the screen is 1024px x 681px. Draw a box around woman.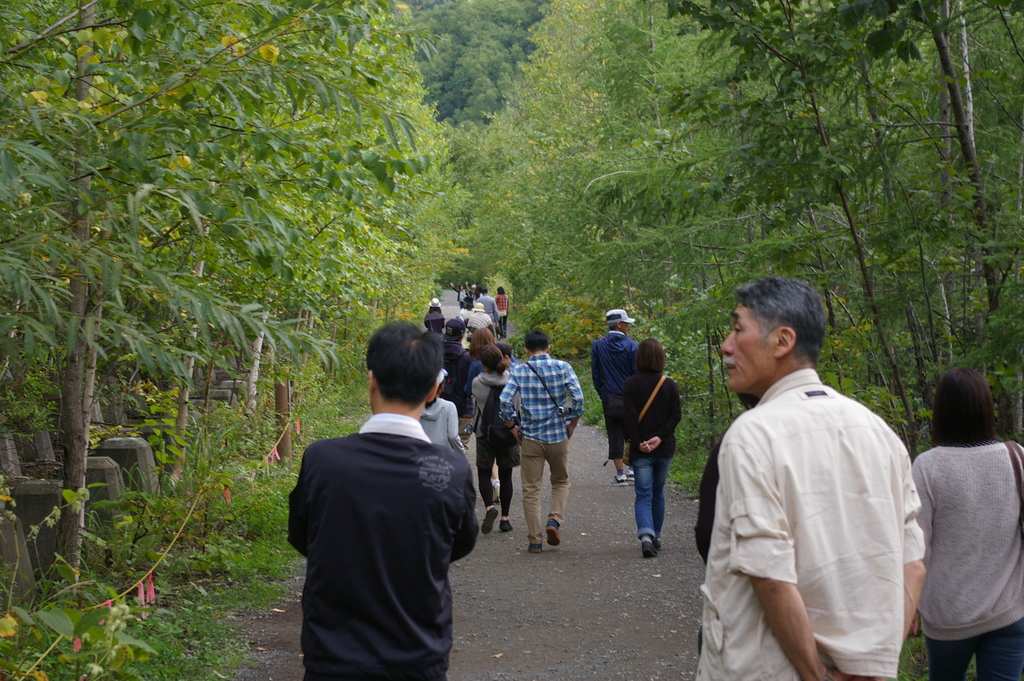
pyautogui.locateOnScreen(495, 288, 509, 335).
